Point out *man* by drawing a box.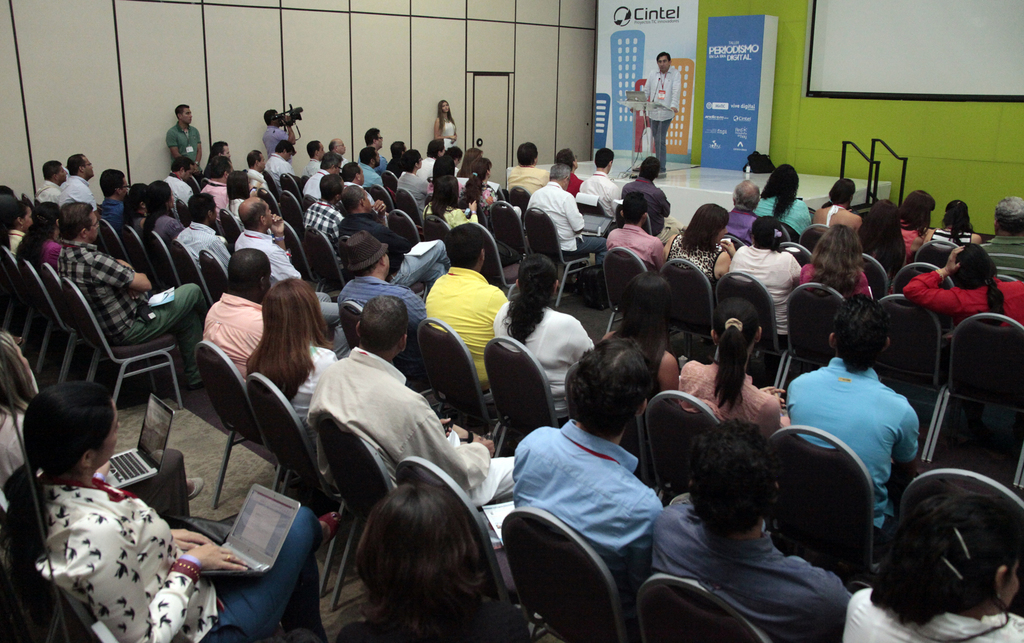
box(531, 165, 606, 294).
